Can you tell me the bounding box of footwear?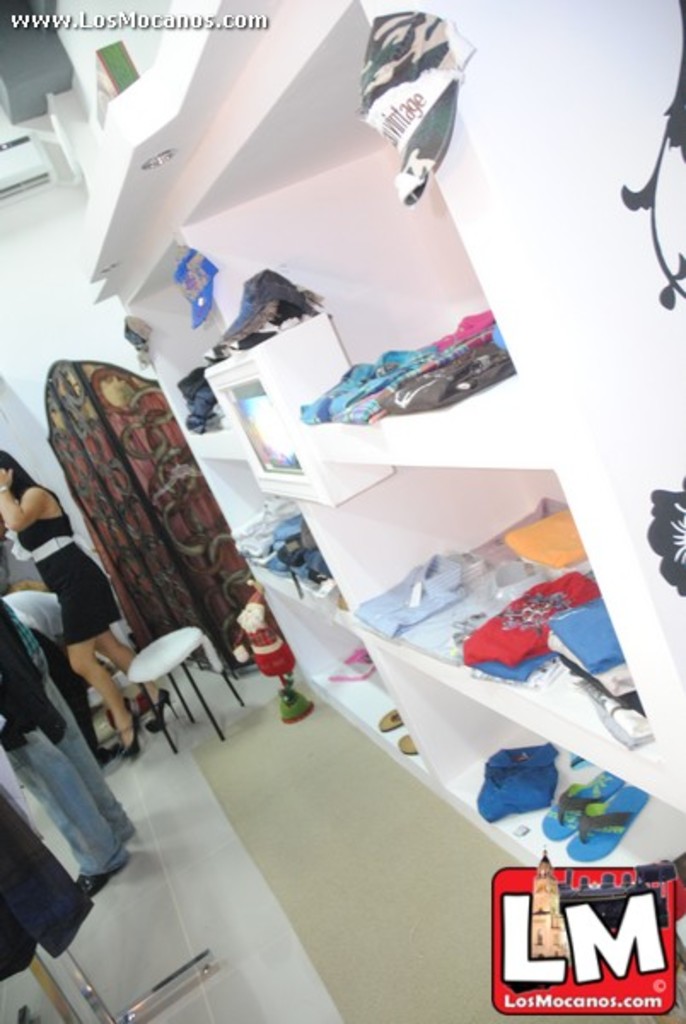
locate(572, 785, 655, 864).
